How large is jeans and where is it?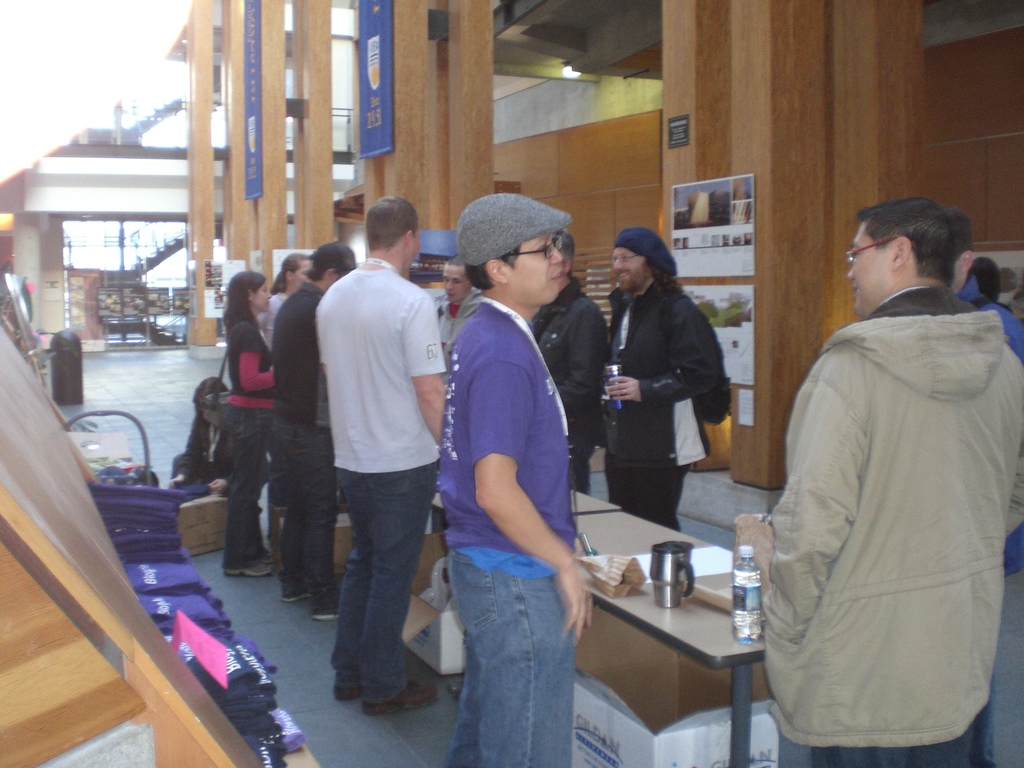
Bounding box: l=808, t=709, r=1001, b=767.
